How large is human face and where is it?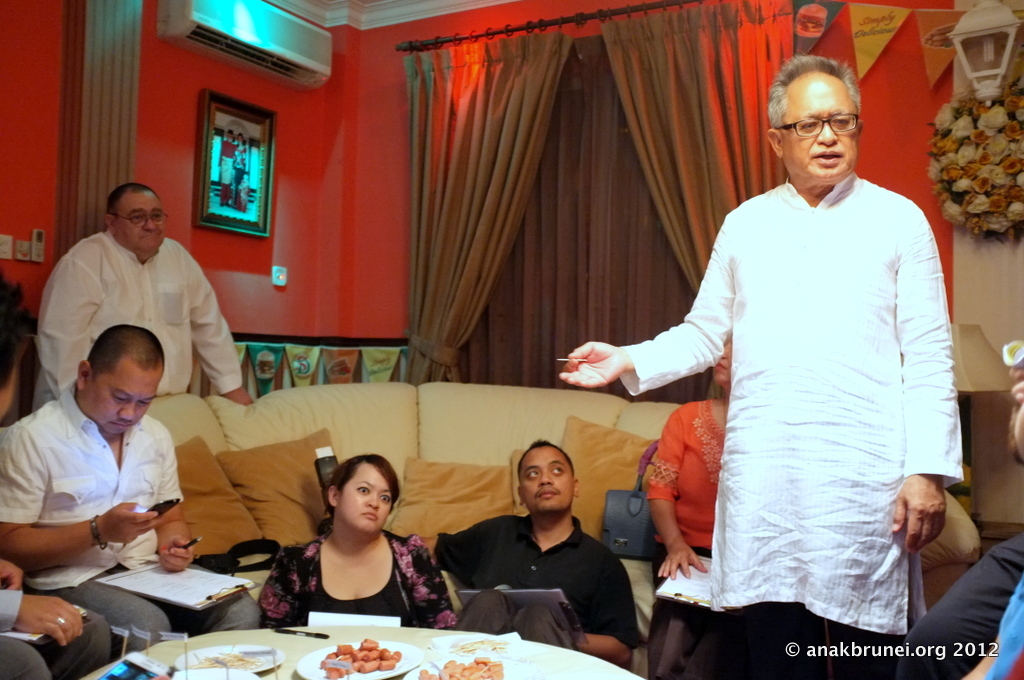
Bounding box: pyautogui.locateOnScreen(712, 341, 735, 387).
